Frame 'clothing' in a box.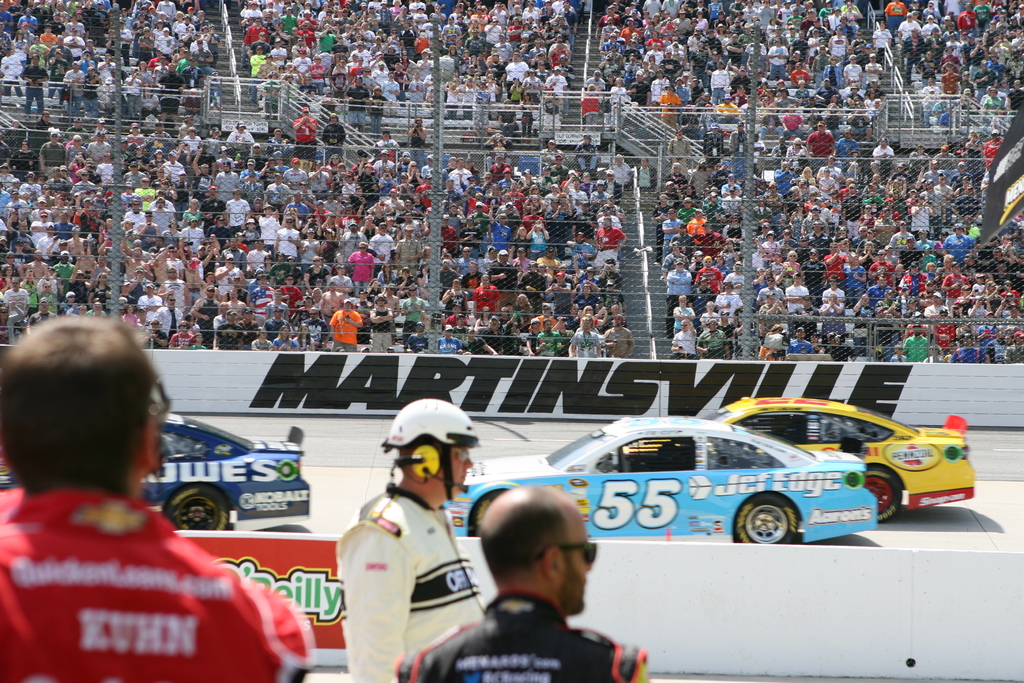
{"x1": 393, "y1": 584, "x2": 649, "y2": 682}.
